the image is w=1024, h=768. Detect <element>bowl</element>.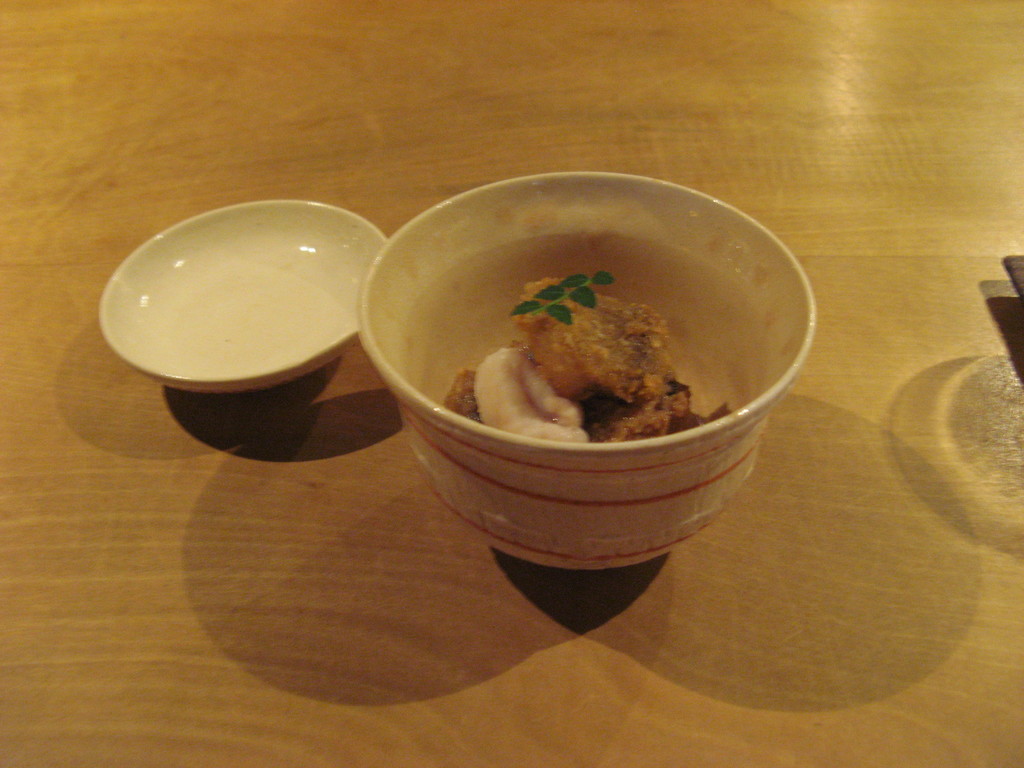
Detection: [356,171,818,575].
